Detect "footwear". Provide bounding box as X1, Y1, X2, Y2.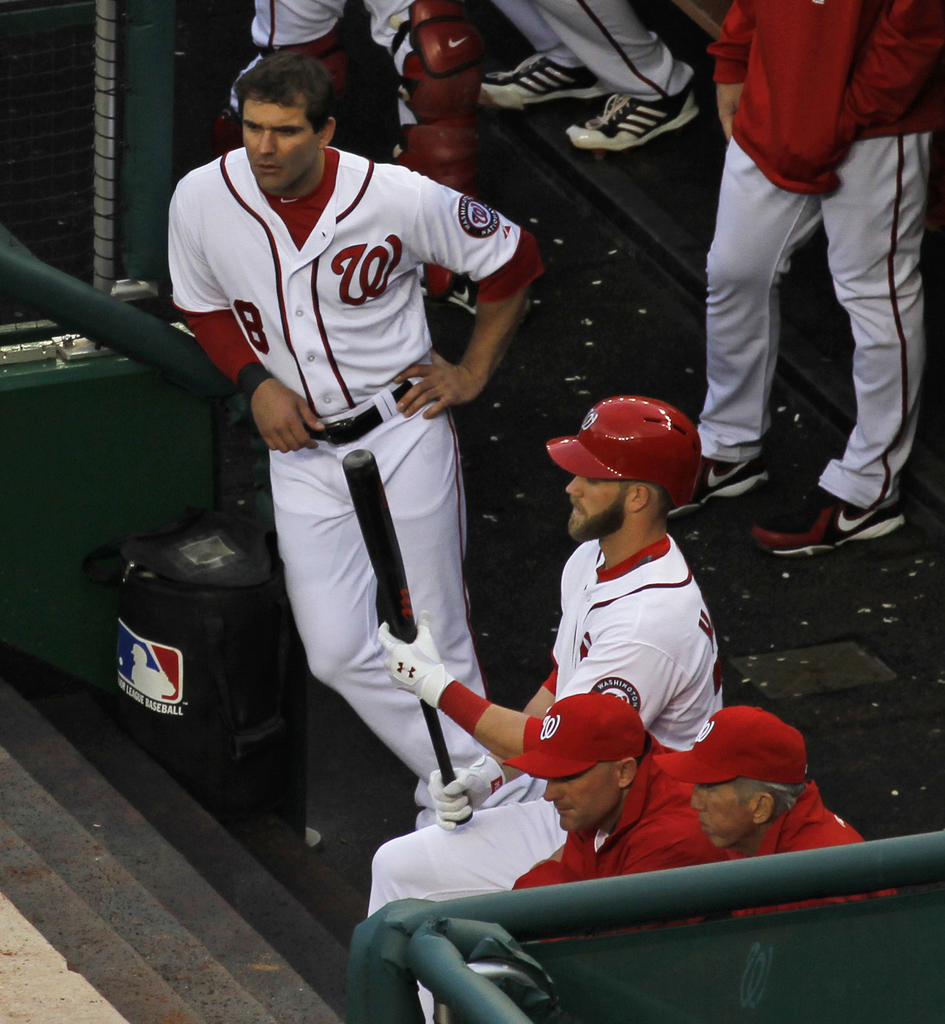
740, 483, 908, 550.
